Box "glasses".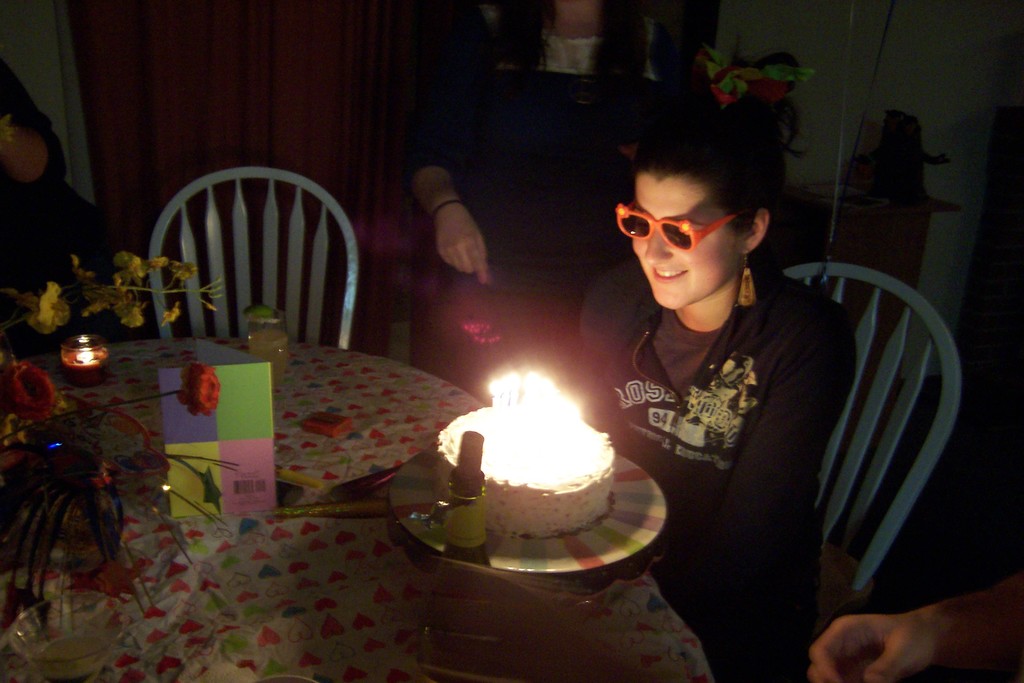
left=621, top=199, right=741, bottom=264.
